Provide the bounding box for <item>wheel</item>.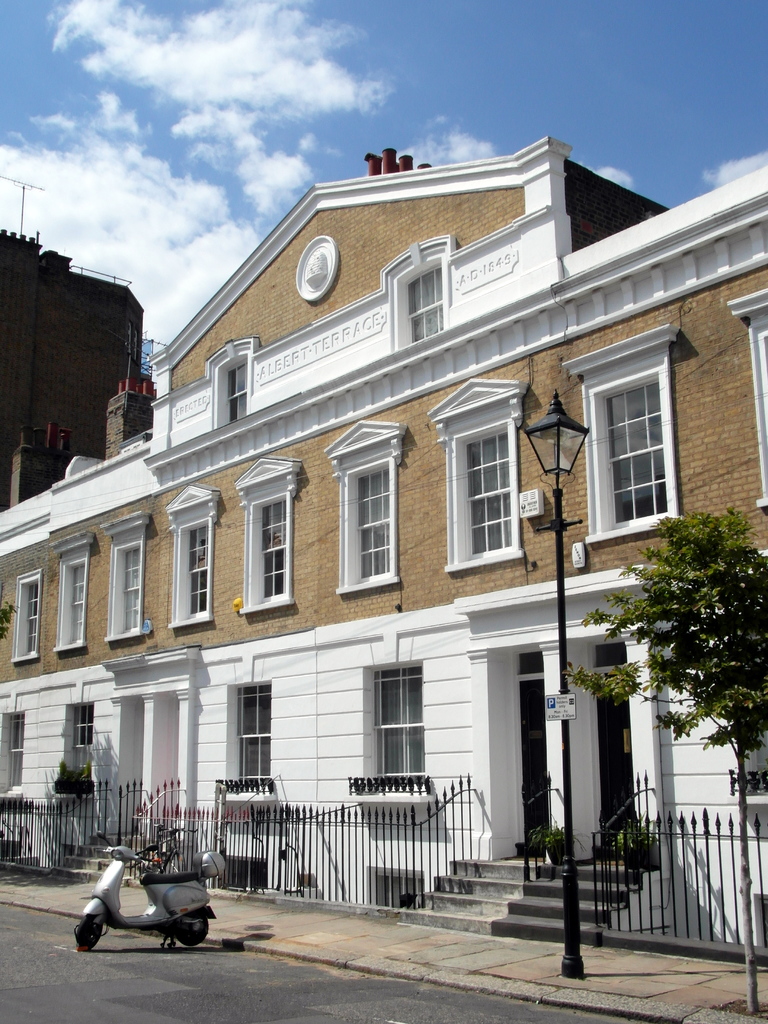
select_region(74, 916, 102, 953).
